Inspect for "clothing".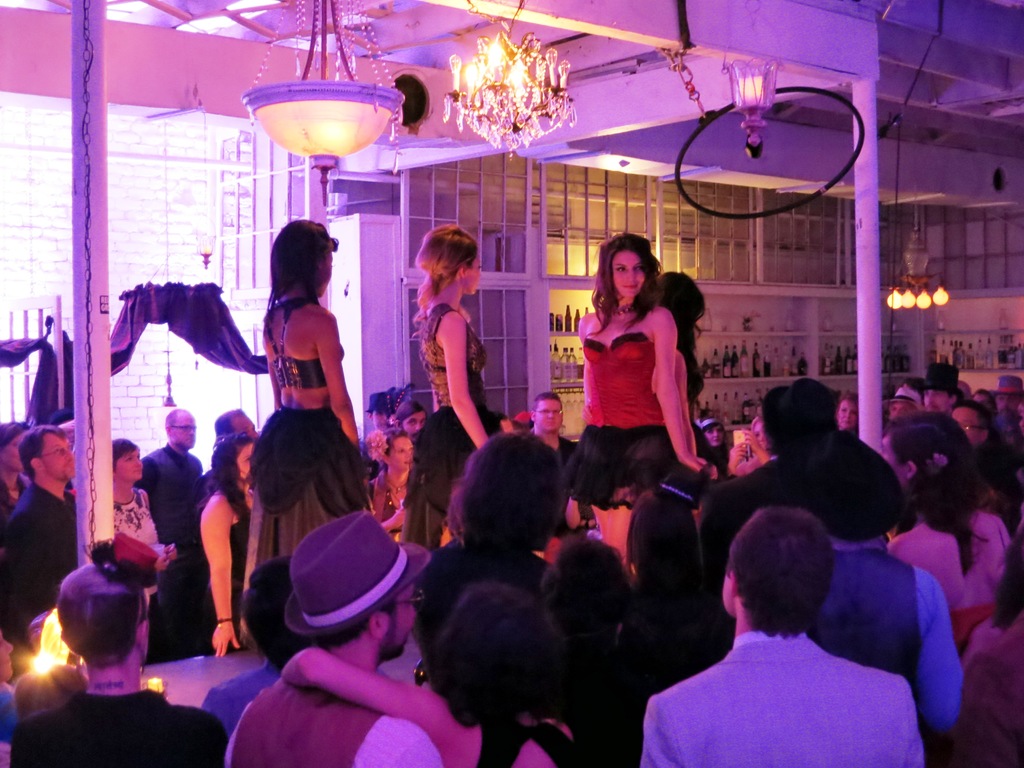
Inspection: box(252, 403, 367, 576).
